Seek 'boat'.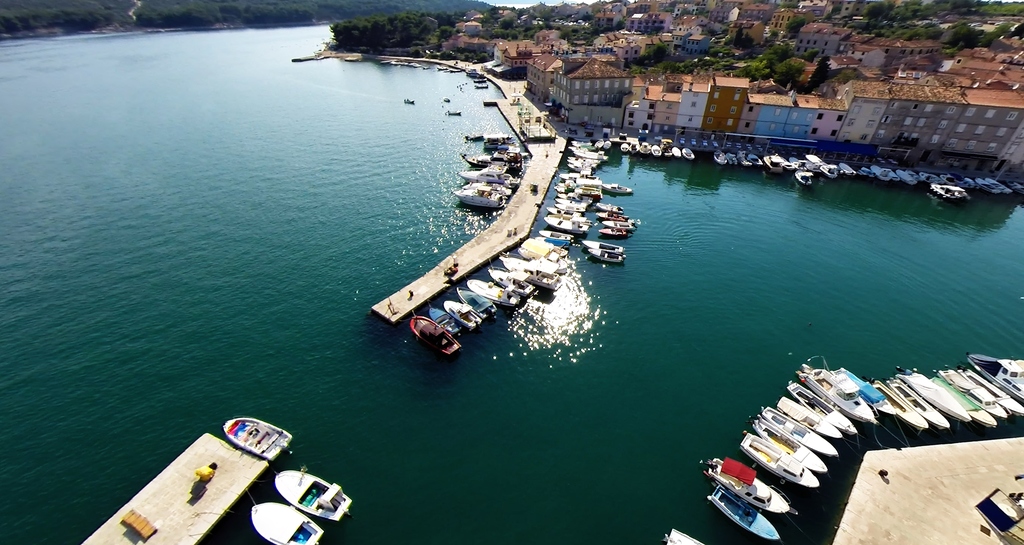
220:418:290:459.
